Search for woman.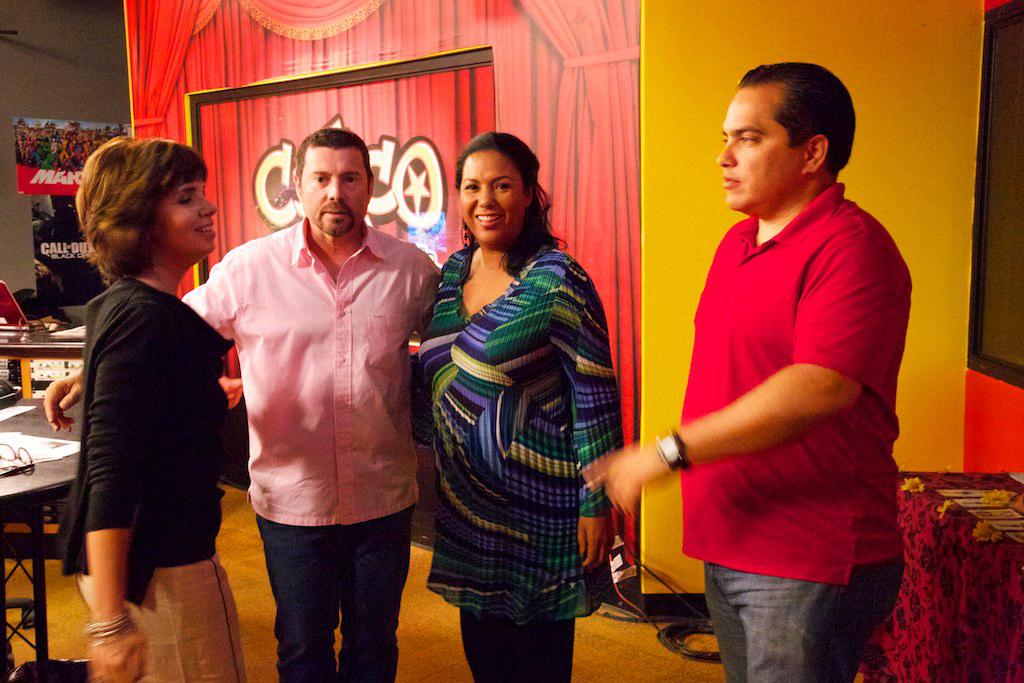
Found at left=38, top=132, right=245, bottom=682.
